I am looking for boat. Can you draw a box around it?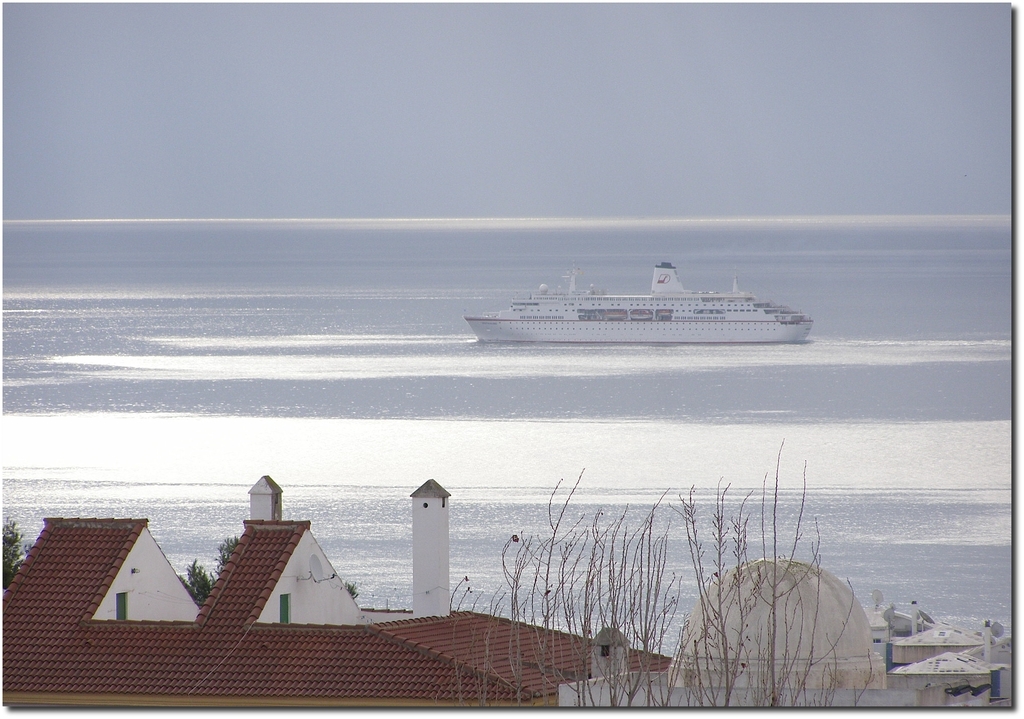
Sure, the bounding box is <region>473, 246, 845, 354</region>.
